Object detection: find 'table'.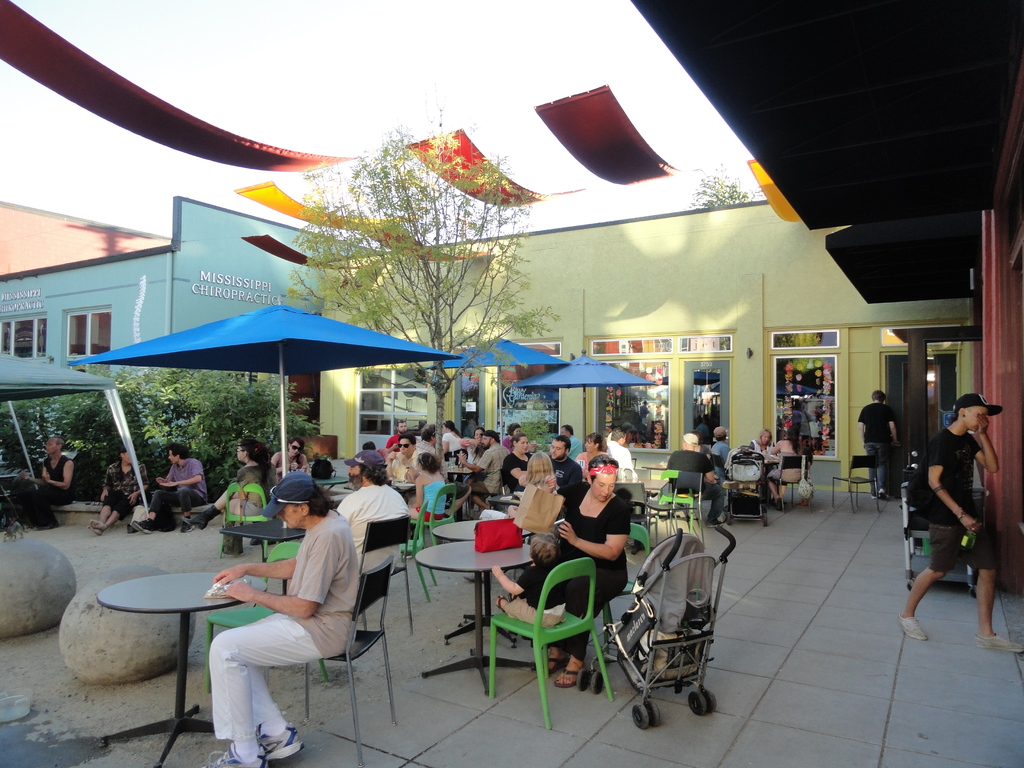
{"left": 413, "top": 539, "right": 538, "bottom": 691}.
